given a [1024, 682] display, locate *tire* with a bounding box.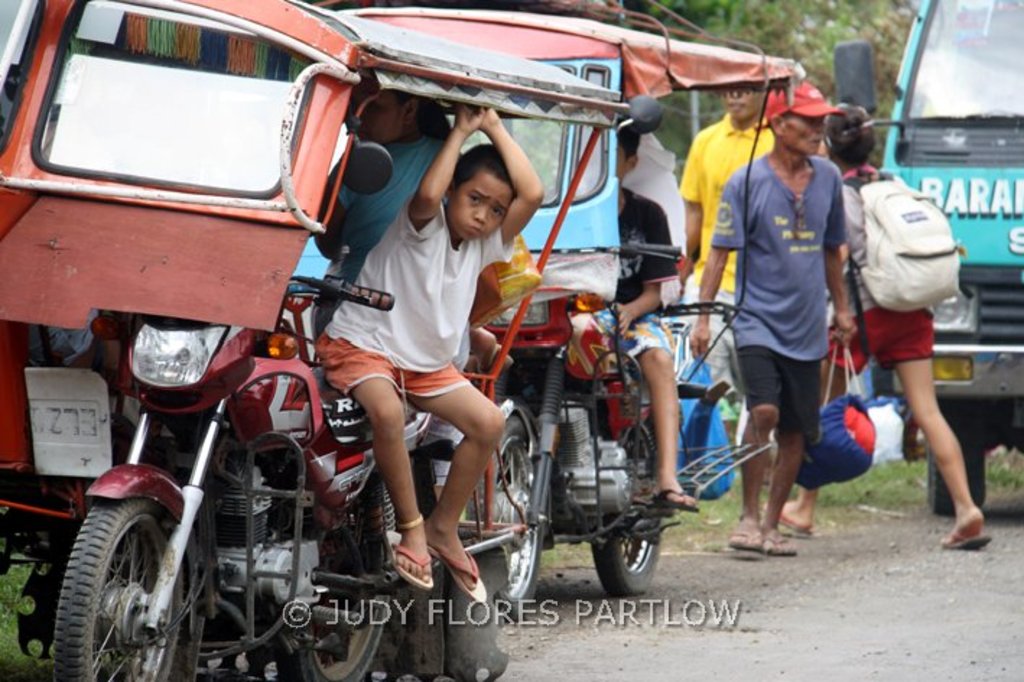
Located: l=588, t=413, r=660, b=600.
